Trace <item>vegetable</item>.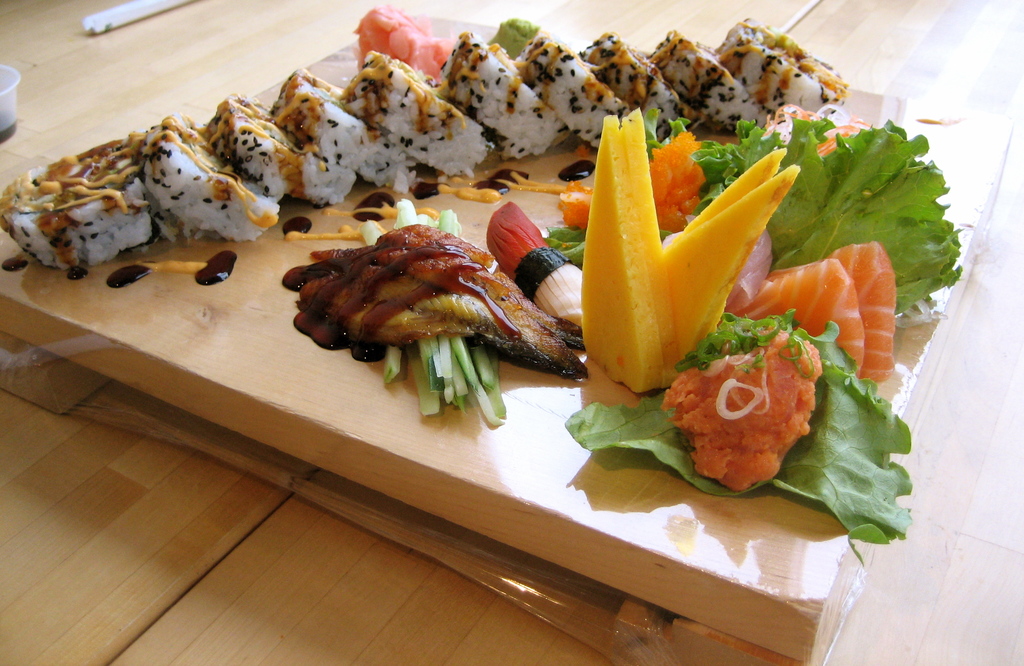
Traced to bbox=[489, 20, 535, 60].
